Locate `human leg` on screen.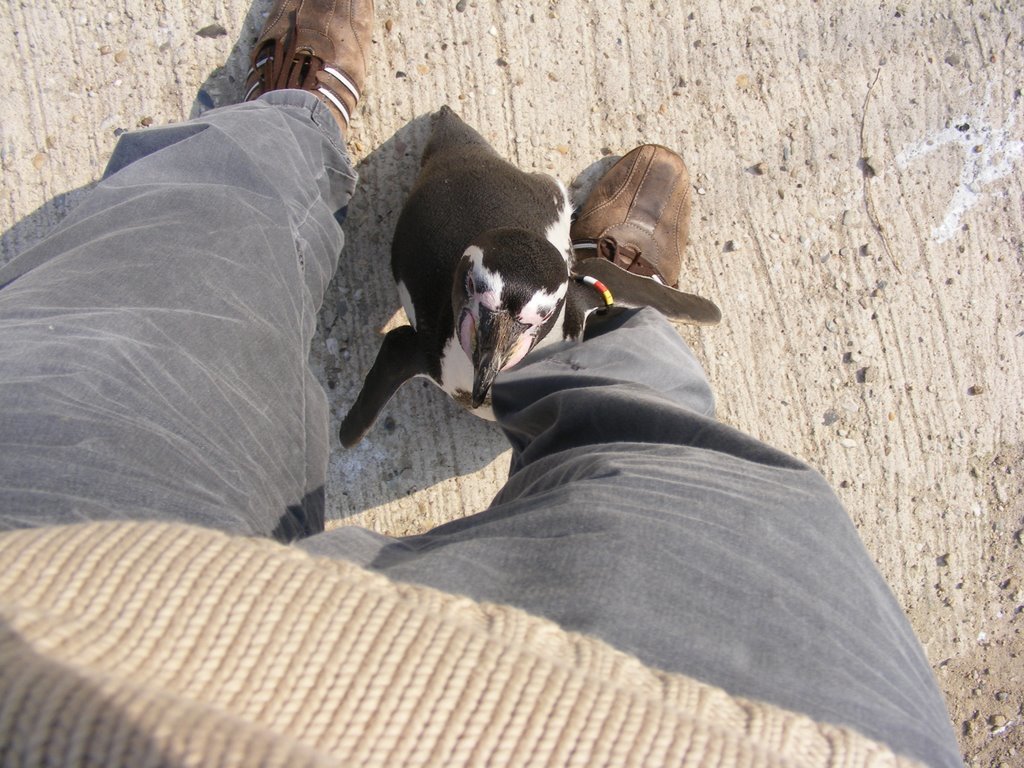
On screen at {"left": 374, "top": 141, "right": 960, "bottom": 767}.
